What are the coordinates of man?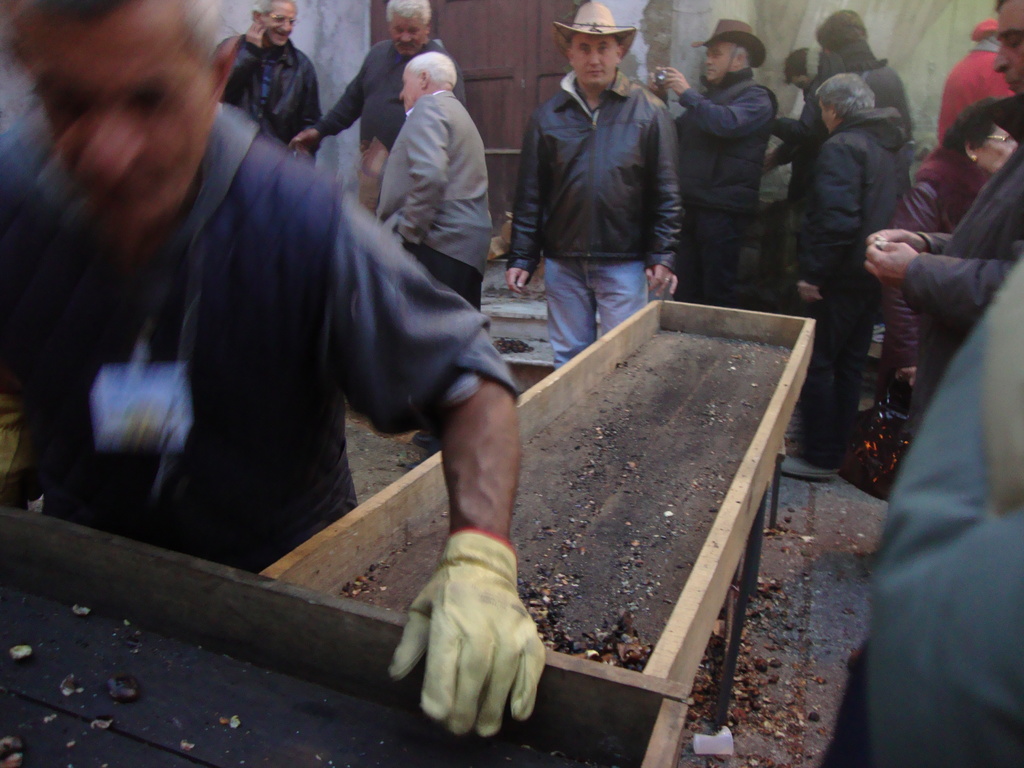
detection(498, 22, 698, 351).
